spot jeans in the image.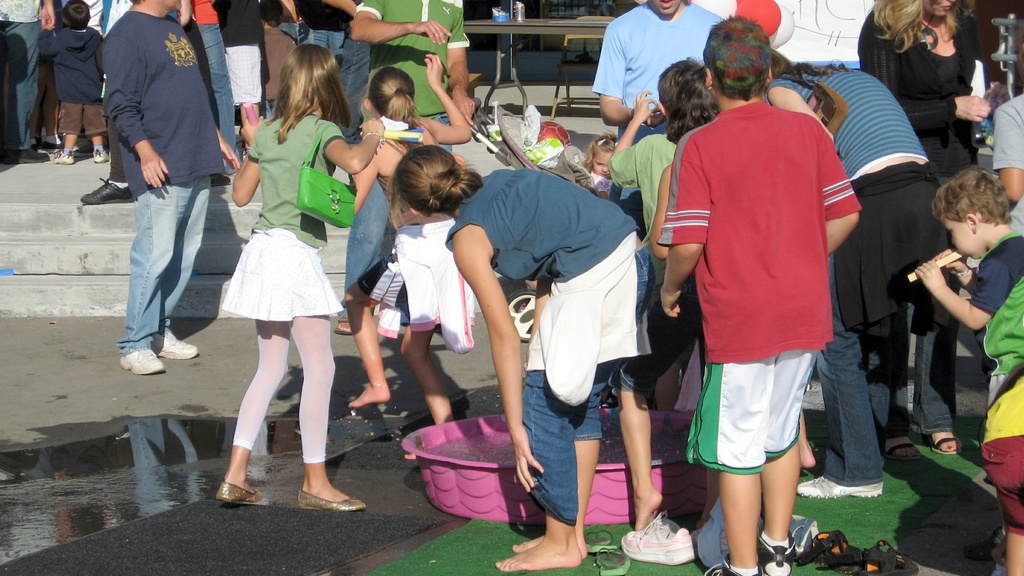
jeans found at (x1=340, y1=182, x2=390, y2=296).
